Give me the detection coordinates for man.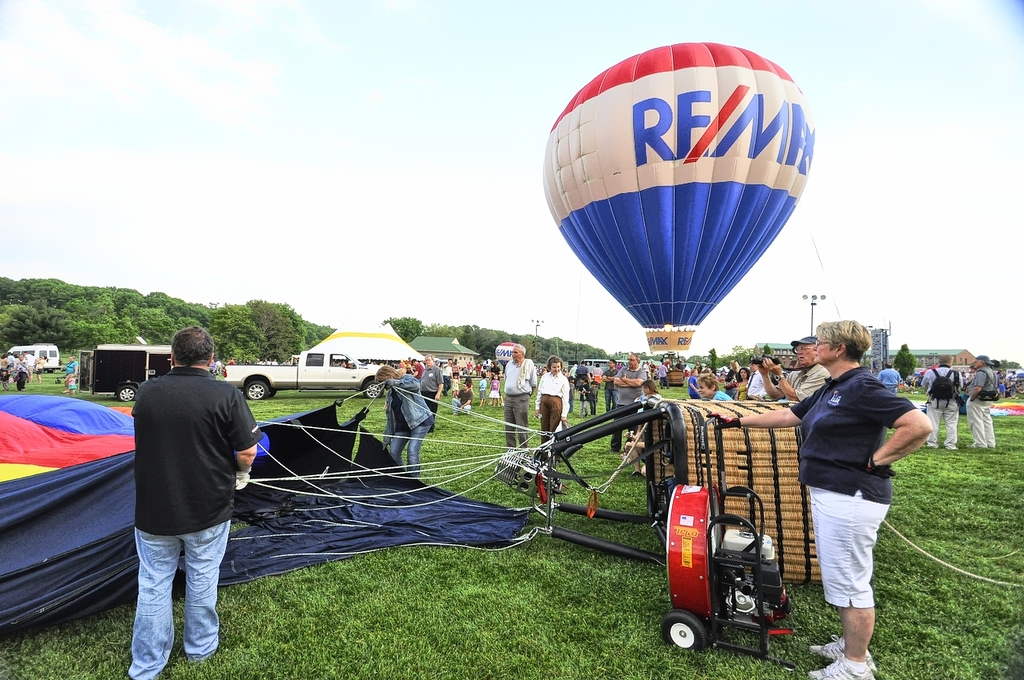
BBox(920, 351, 963, 450).
